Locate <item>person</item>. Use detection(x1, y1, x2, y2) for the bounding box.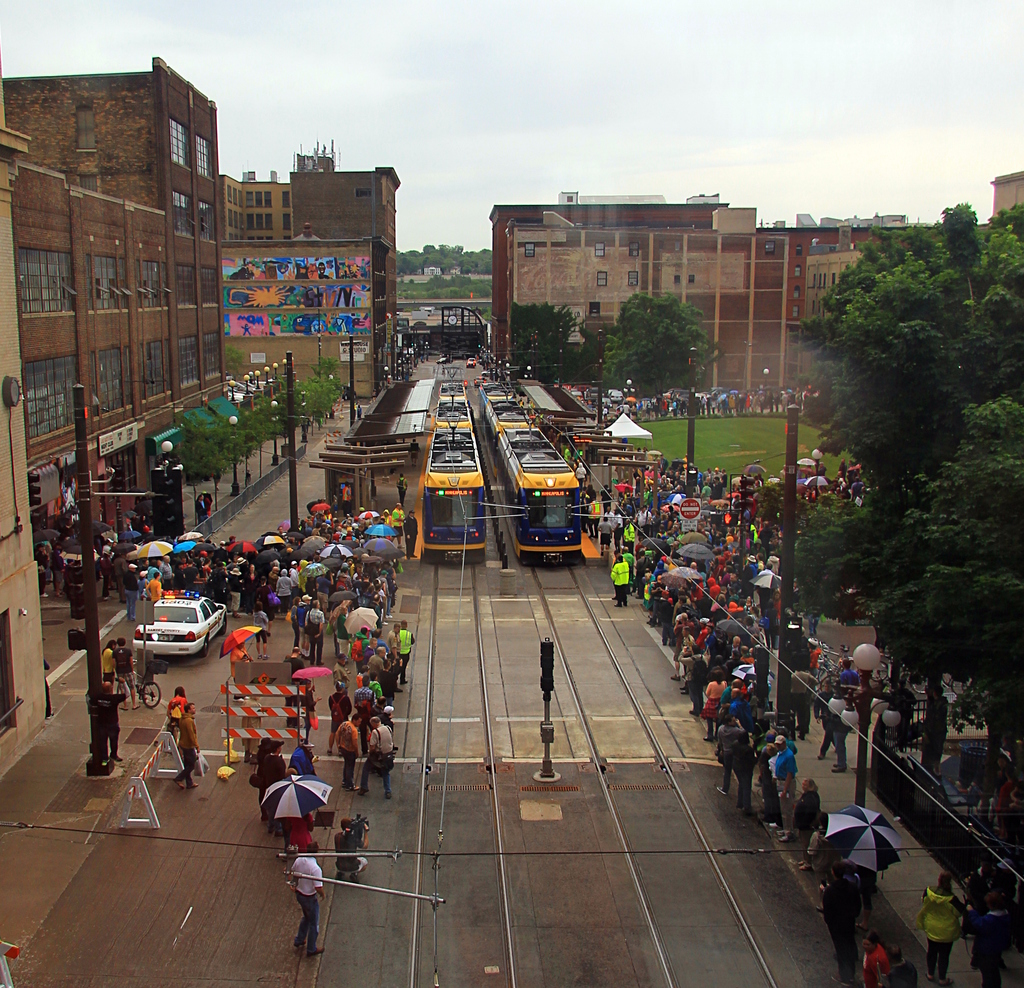
detection(333, 715, 360, 788).
